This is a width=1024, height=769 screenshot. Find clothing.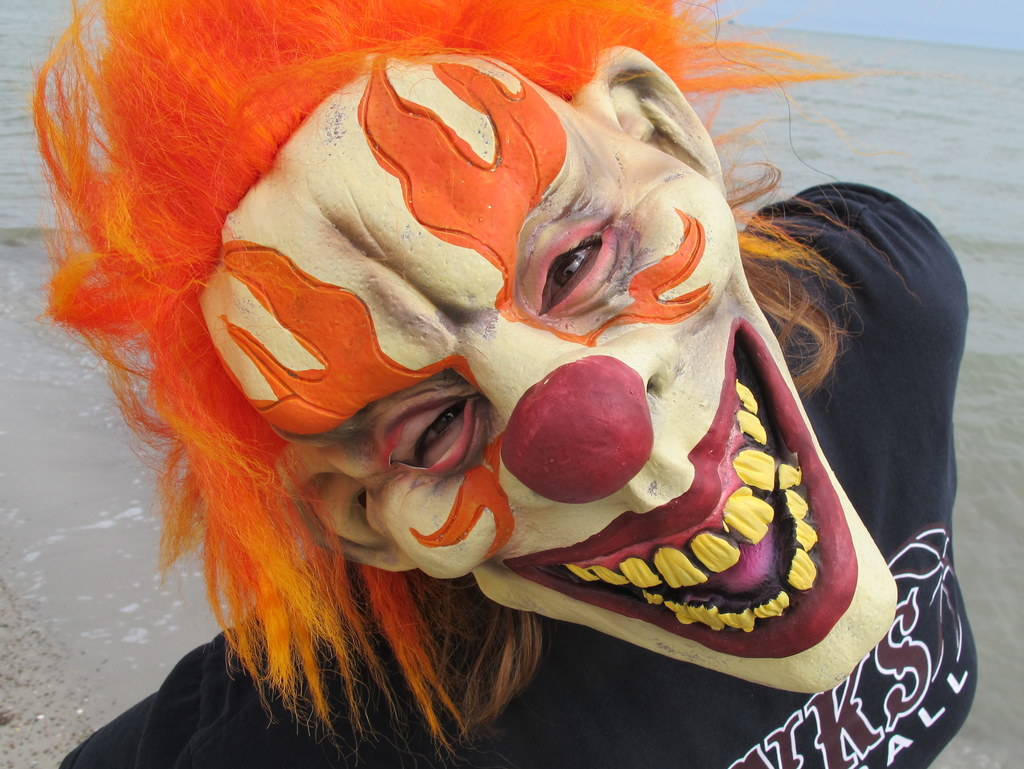
Bounding box: rect(62, 182, 982, 768).
